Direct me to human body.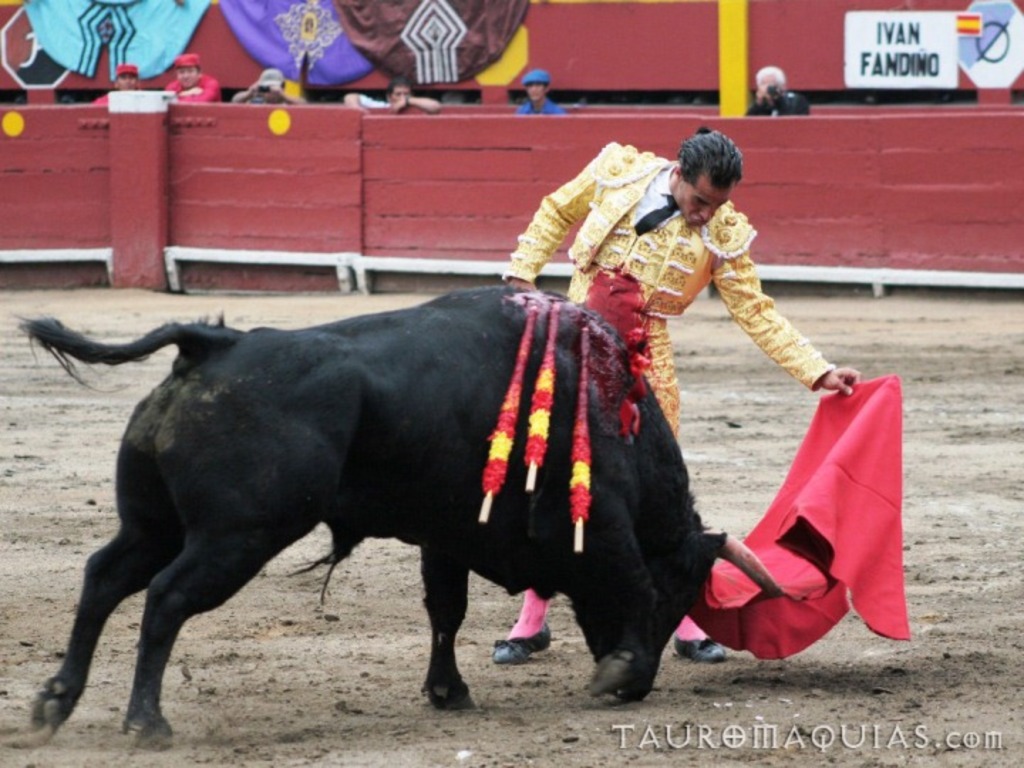
Direction: box=[165, 50, 220, 110].
